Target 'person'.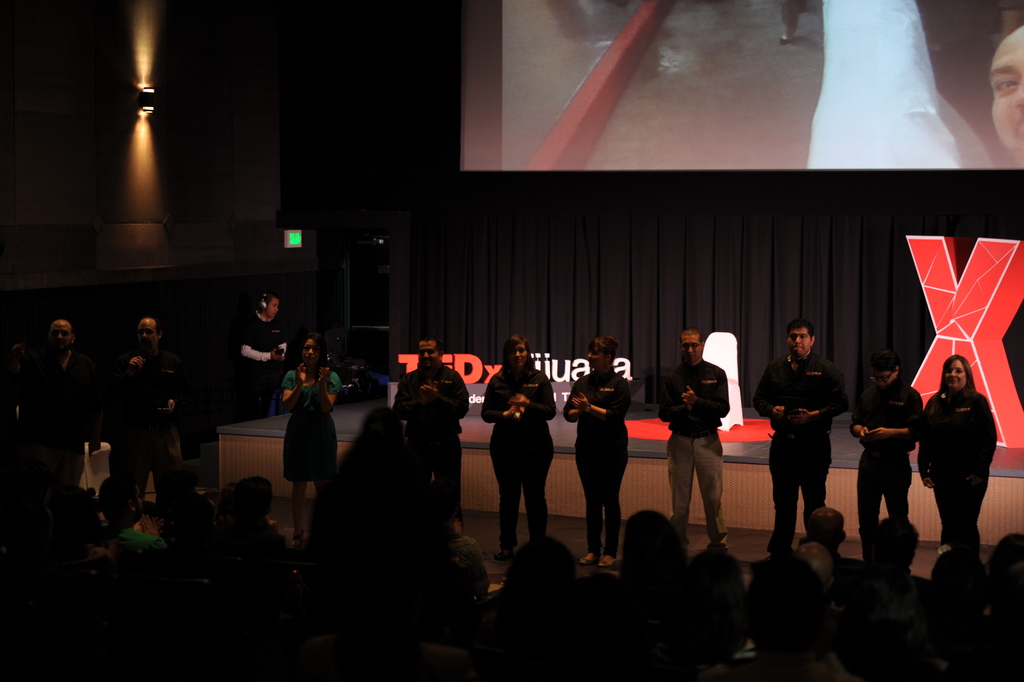
Target region: rect(489, 334, 552, 559).
